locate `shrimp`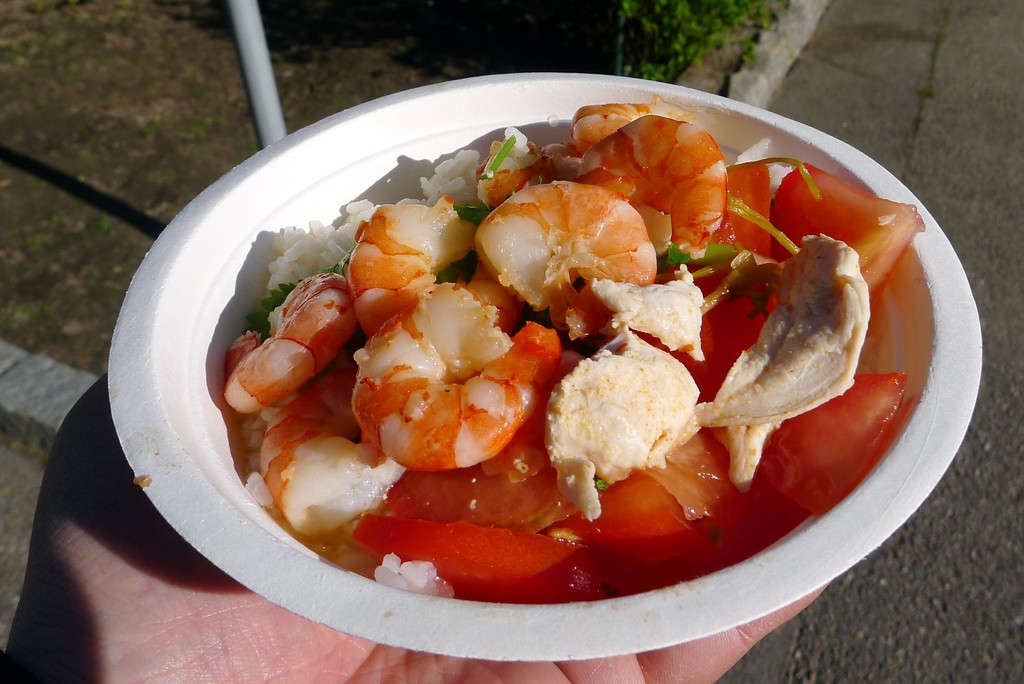
(225, 273, 356, 414)
